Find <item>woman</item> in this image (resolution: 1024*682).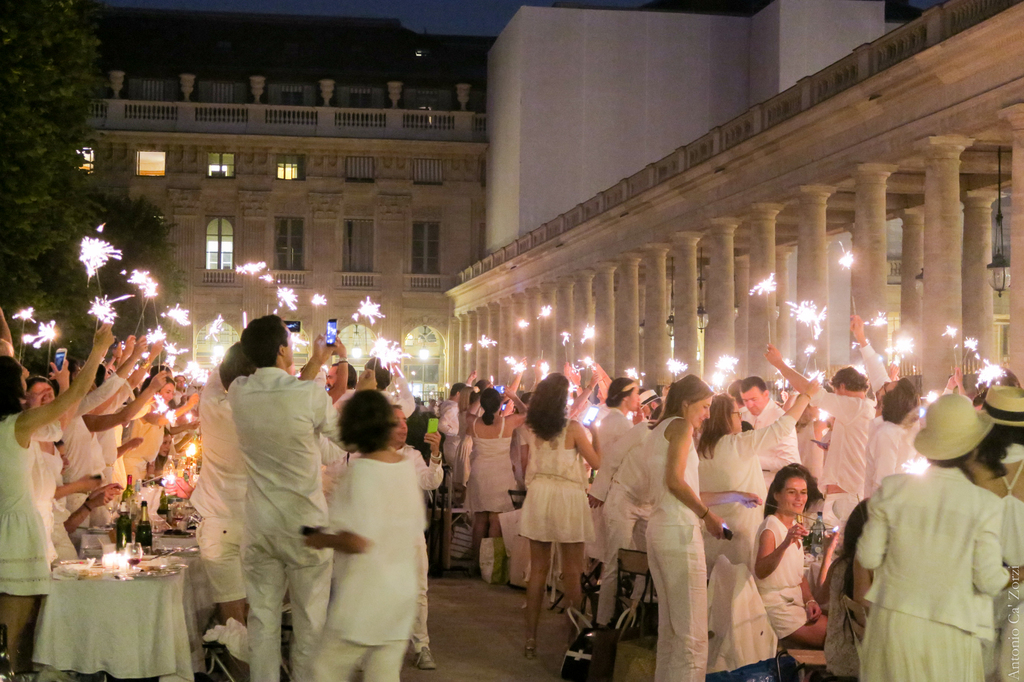
464:384:531:584.
